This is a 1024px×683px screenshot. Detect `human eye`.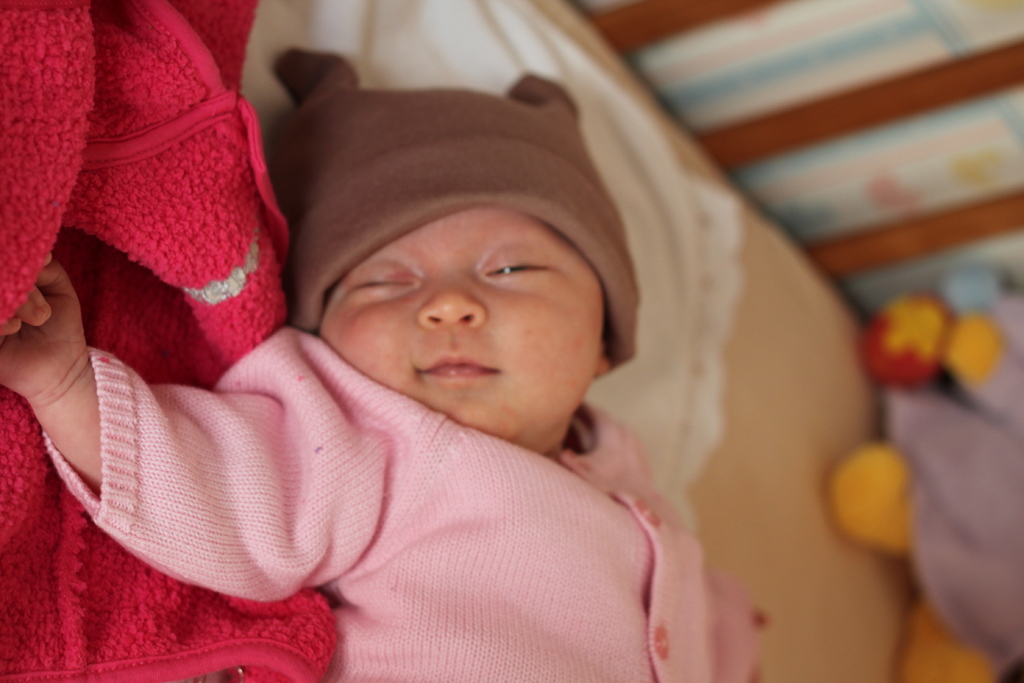
478:229:550:306.
